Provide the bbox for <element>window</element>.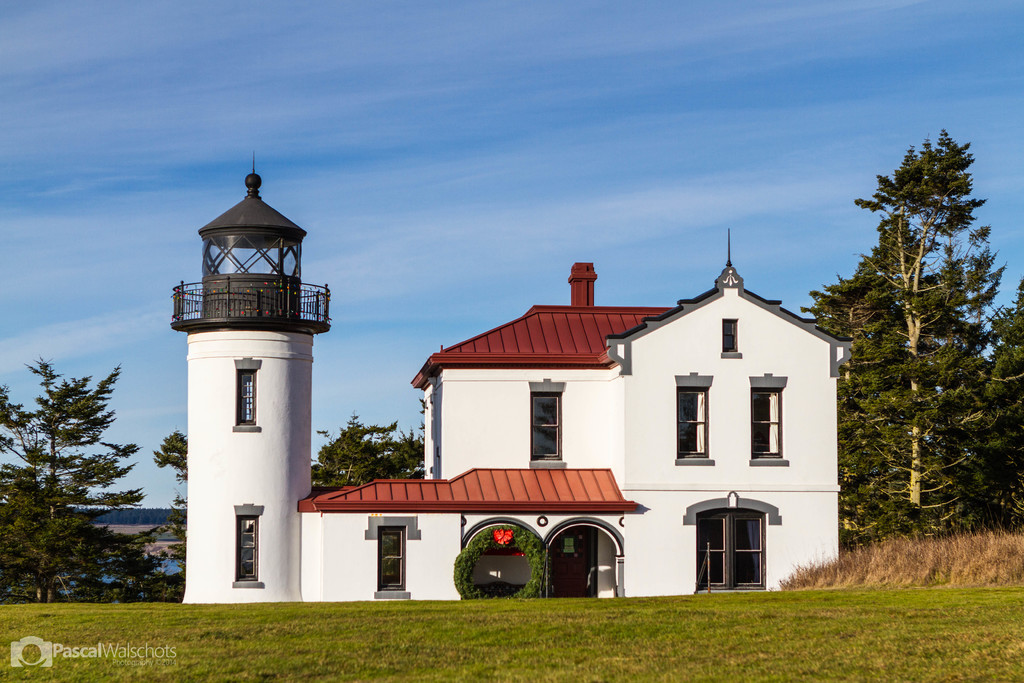
select_region(694, 509, 771, 584).
